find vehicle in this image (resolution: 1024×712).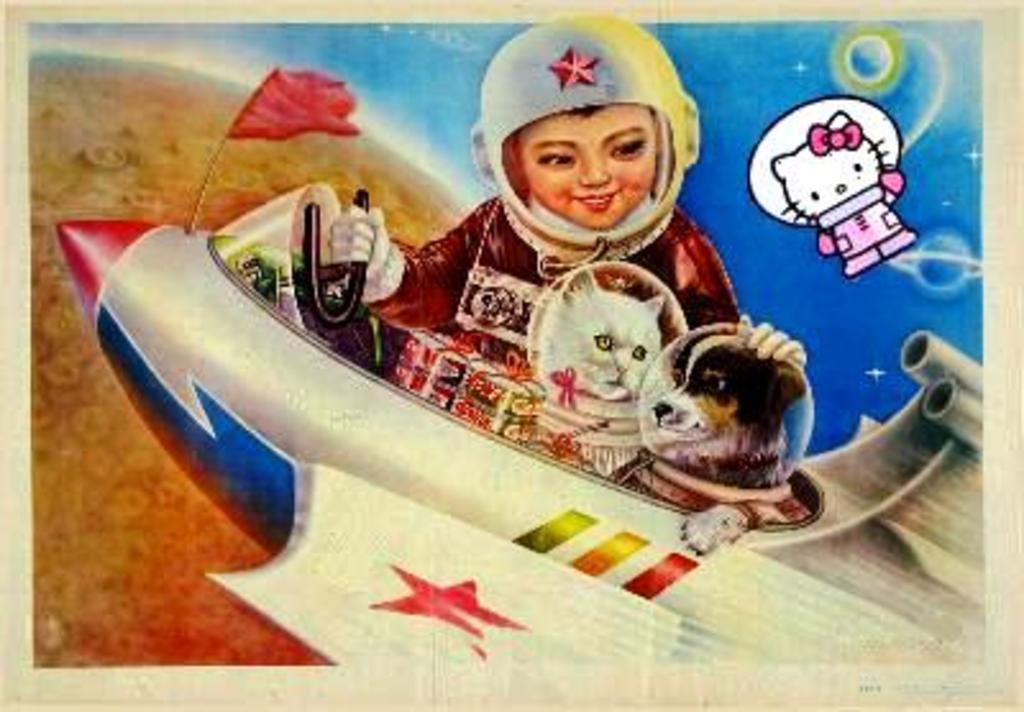
[left=59, top=179, right=983, bottom=666].
